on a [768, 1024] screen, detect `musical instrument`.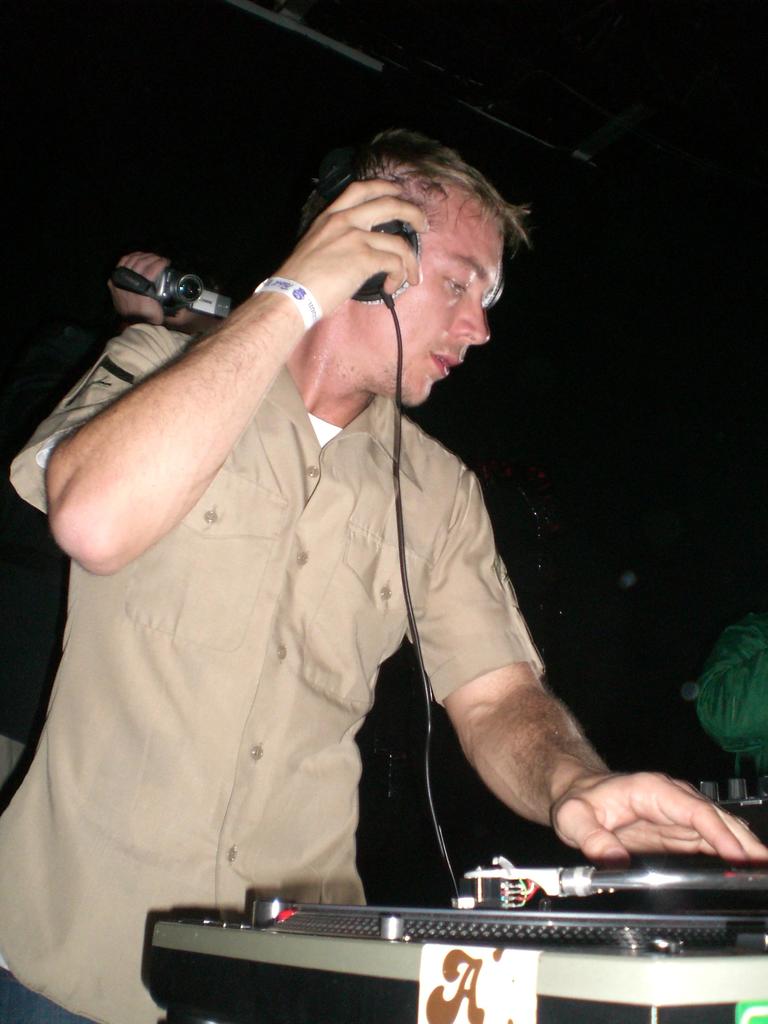
detection(118, 845, 764, 1000).
